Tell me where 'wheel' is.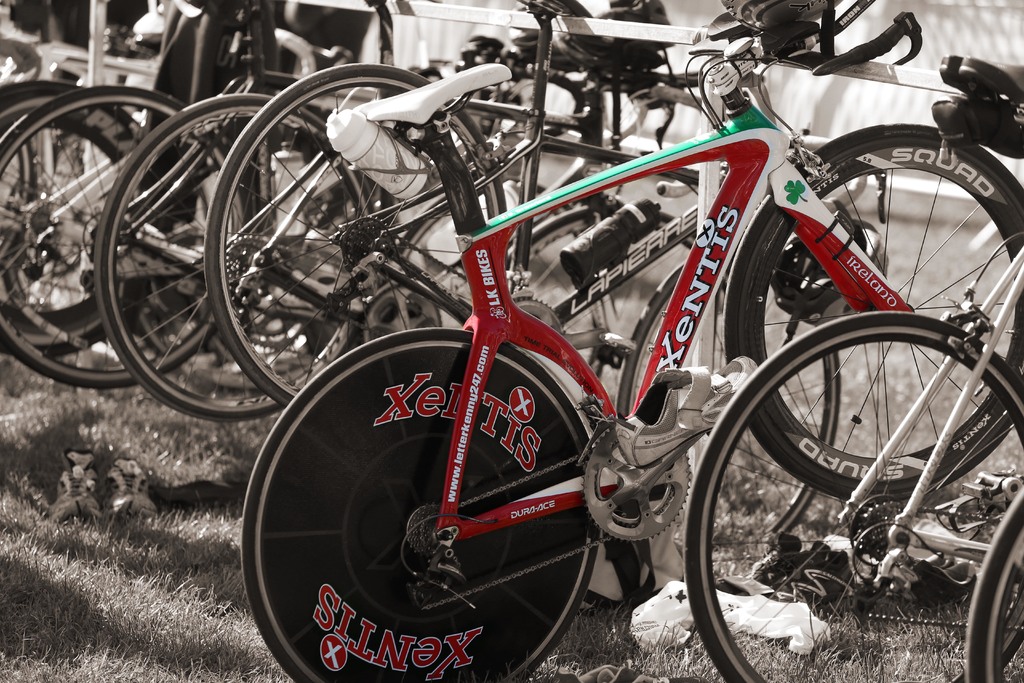
'wheel' is at [201, 63, 504, 403].
